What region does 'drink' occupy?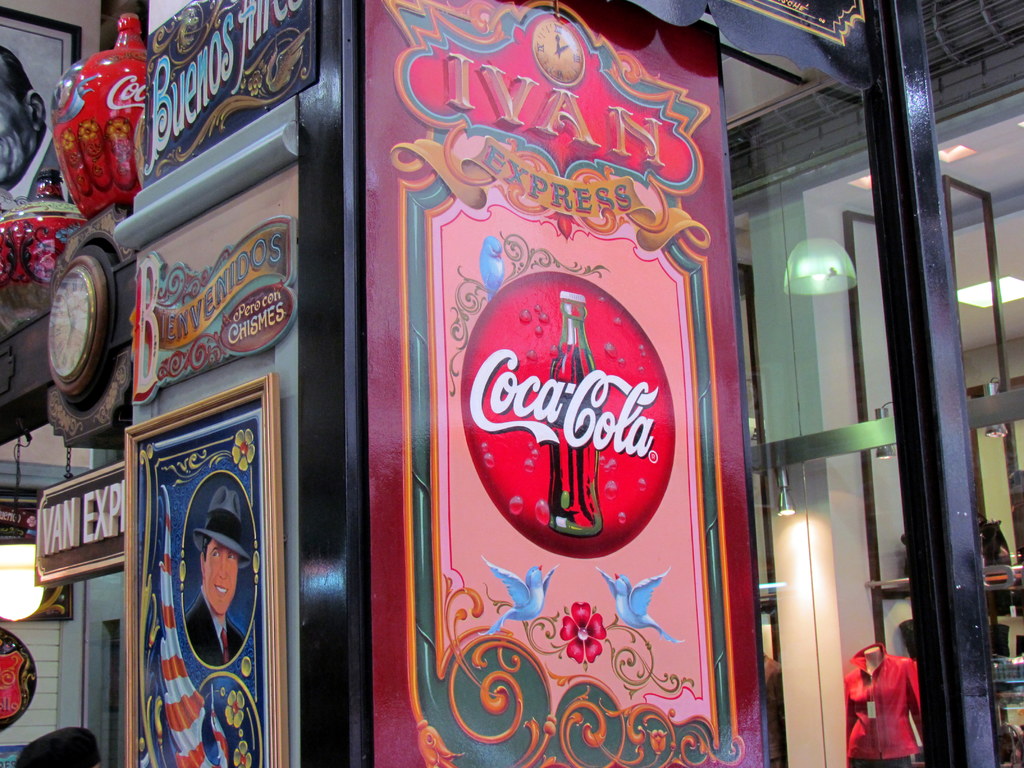
544:343:606:536.
